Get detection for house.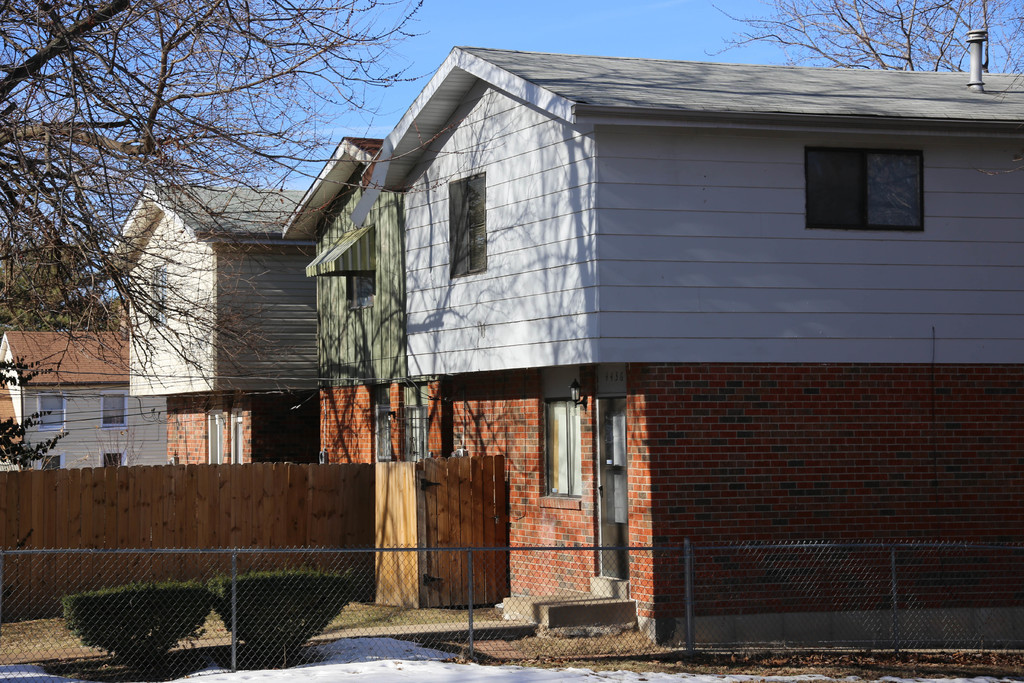
Detection: left=96, top=180, right=317, bottom=464.
